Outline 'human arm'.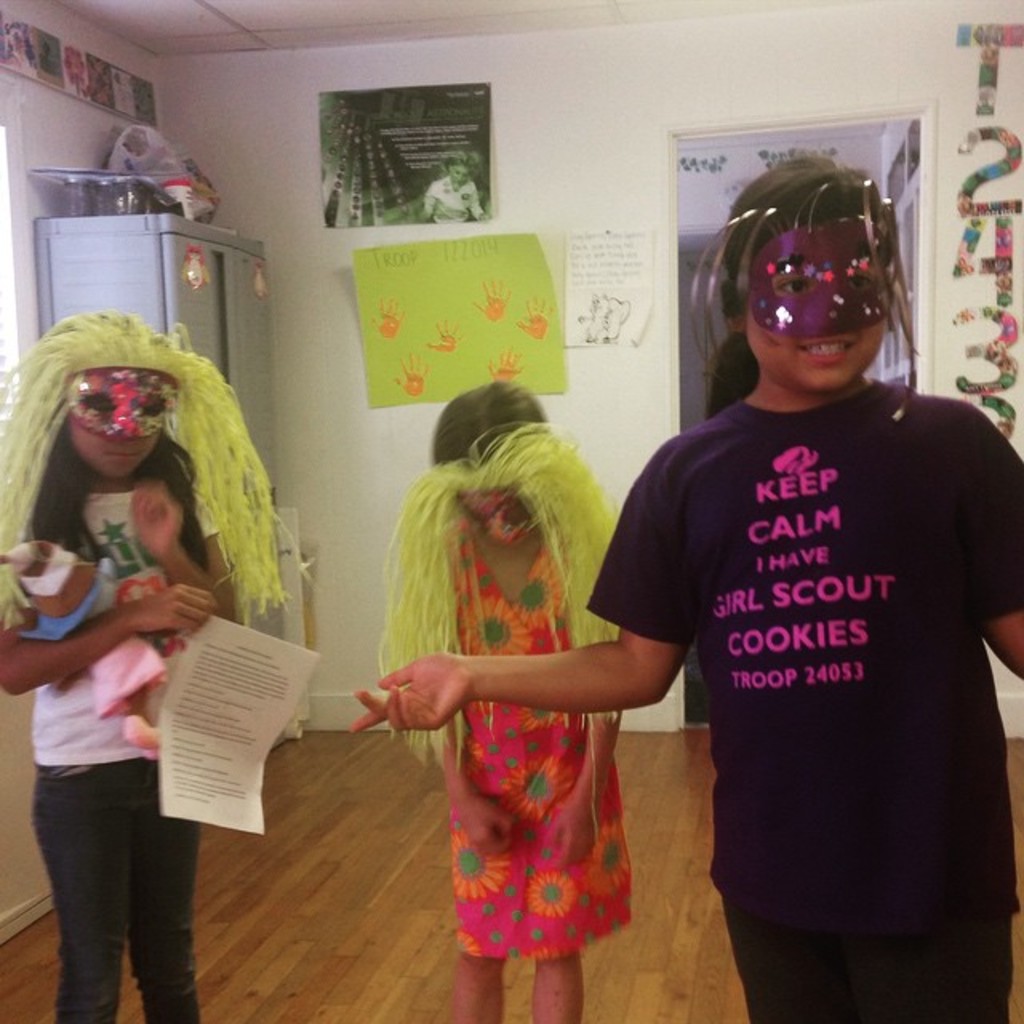
Outline: bbox(392, 584, 646, 824).
